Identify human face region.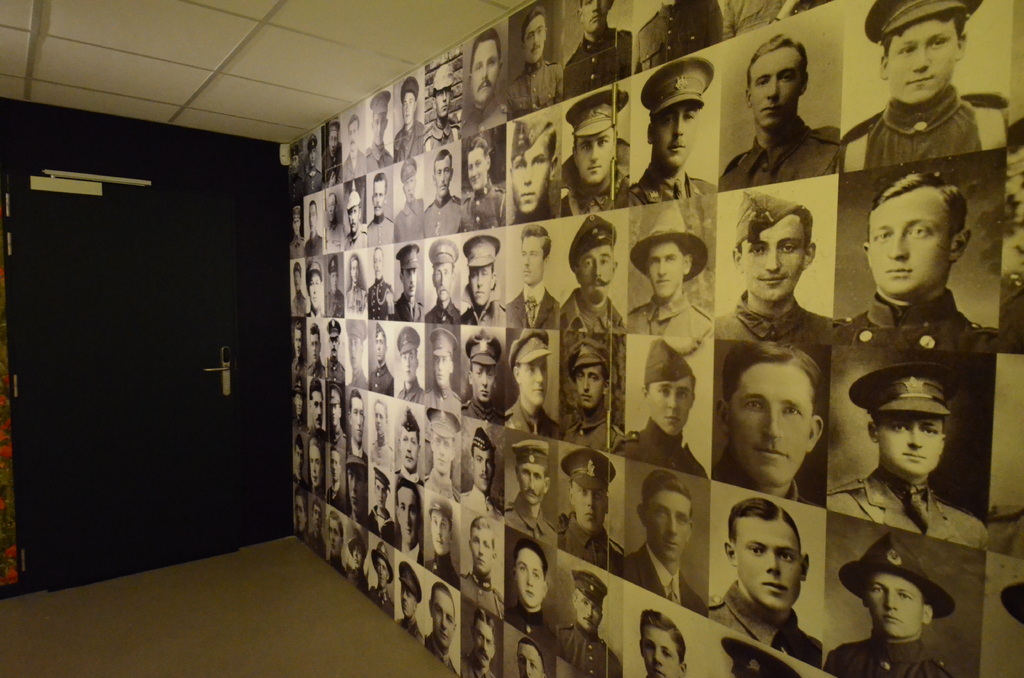
Region: [x1=430, y1=590, x2=454, y2=643].
